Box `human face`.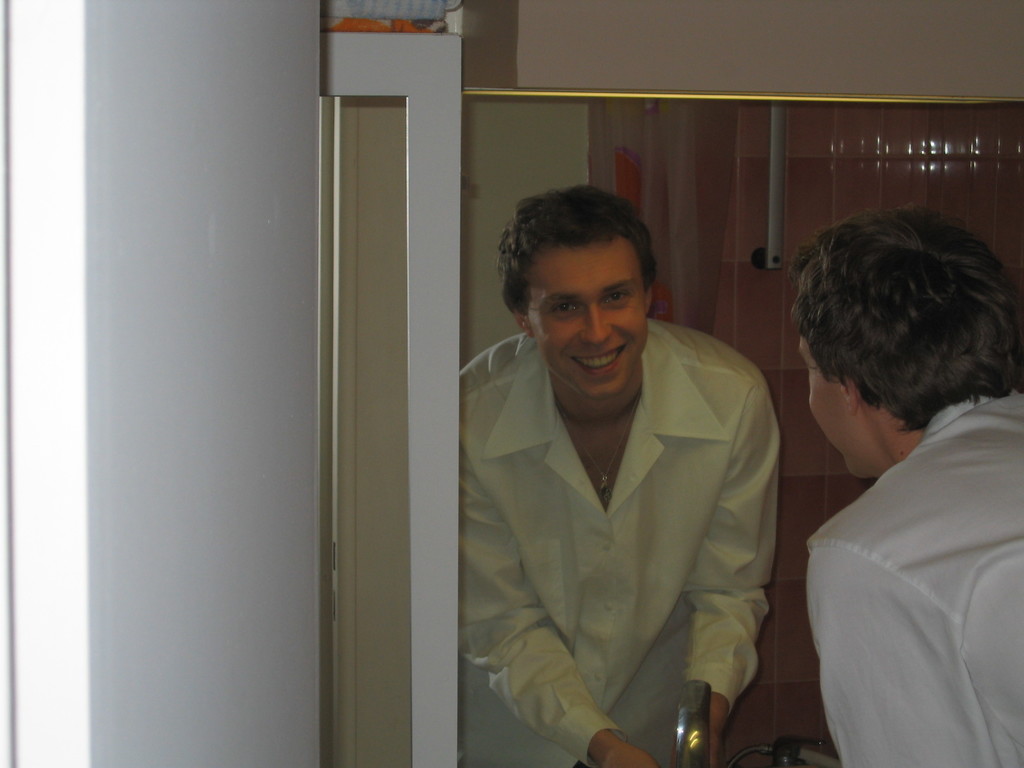
bbox=[802, 330, 853, 478].
